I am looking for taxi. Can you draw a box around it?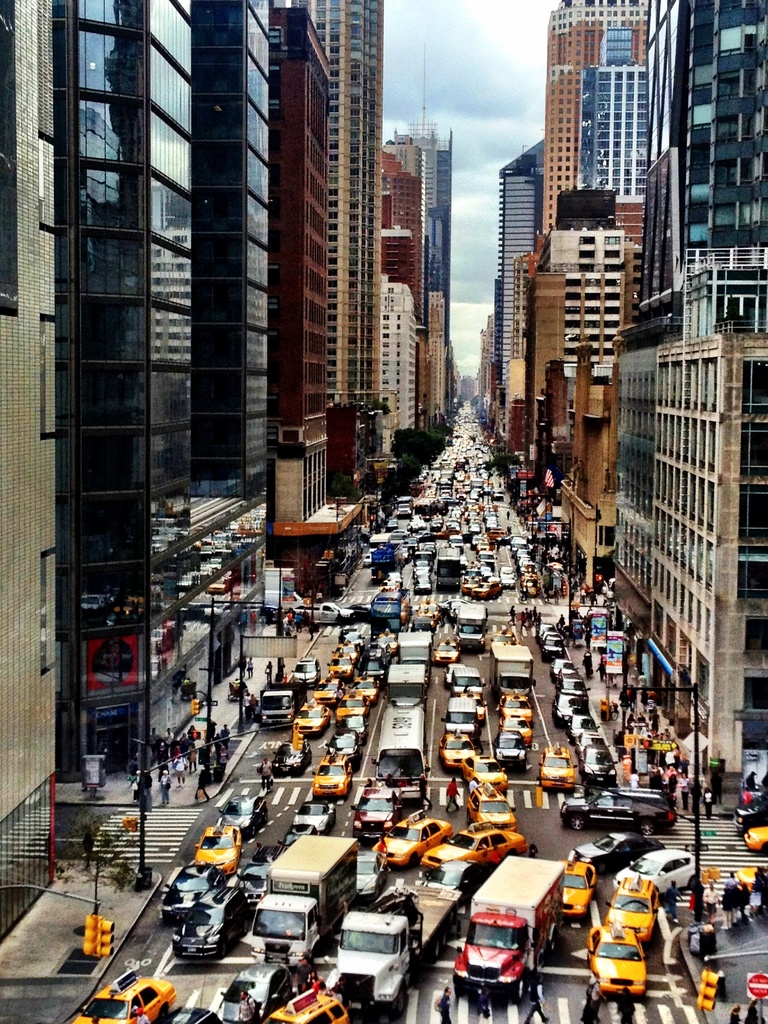
Sure, the bounding box is l=587, t=916, r=639, b=1003.
